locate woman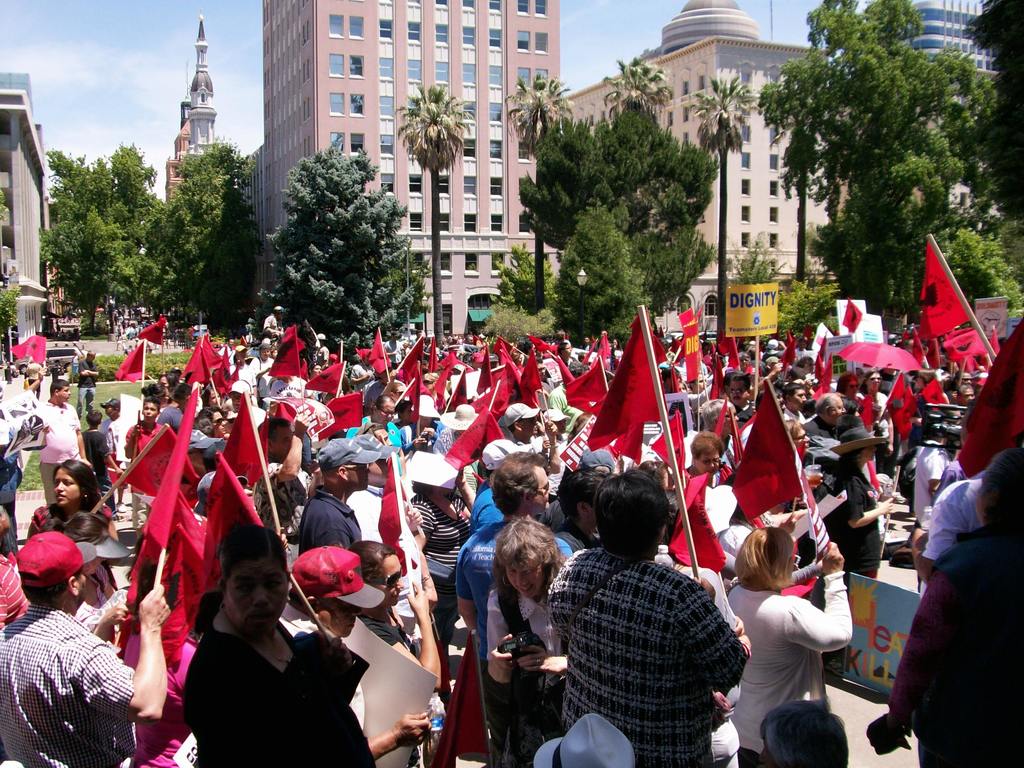
[733,528,858,761]
